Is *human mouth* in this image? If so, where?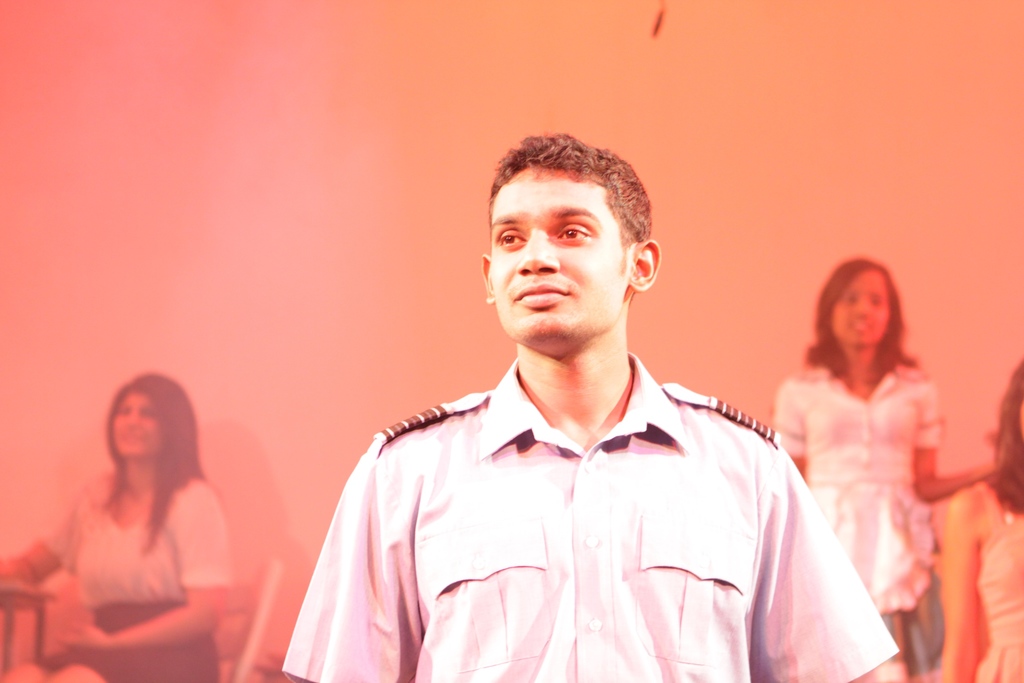
Yes, at 512/284/575/308.
